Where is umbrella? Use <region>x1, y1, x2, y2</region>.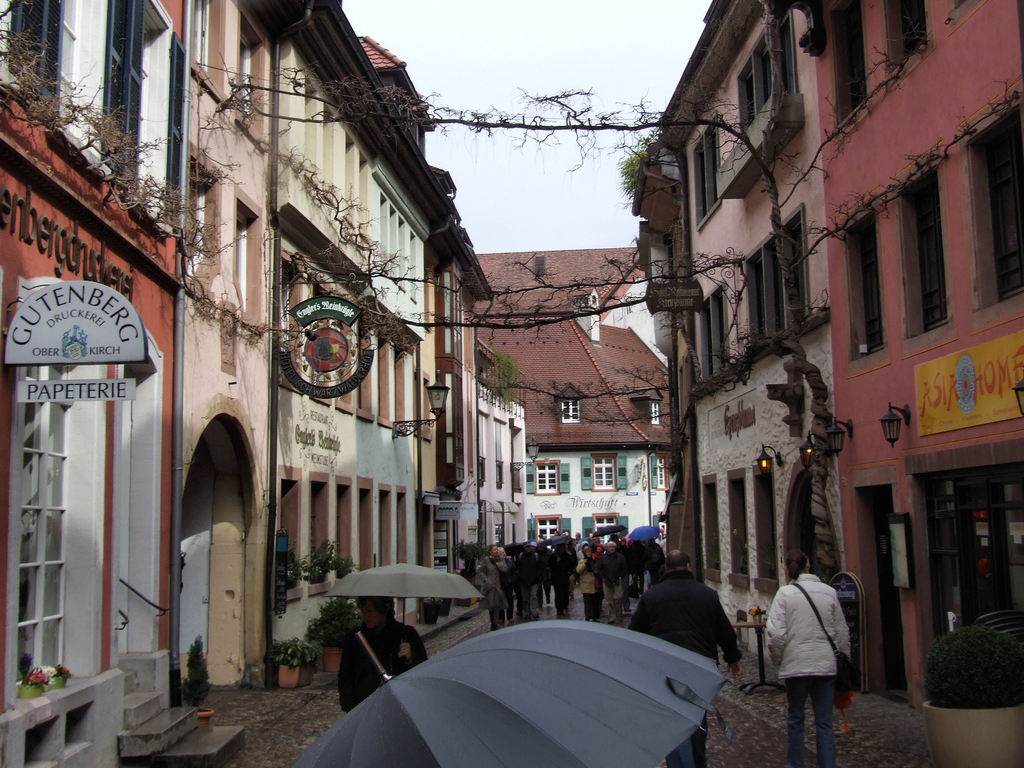
<region>628, 522, 664, 541</region>.
